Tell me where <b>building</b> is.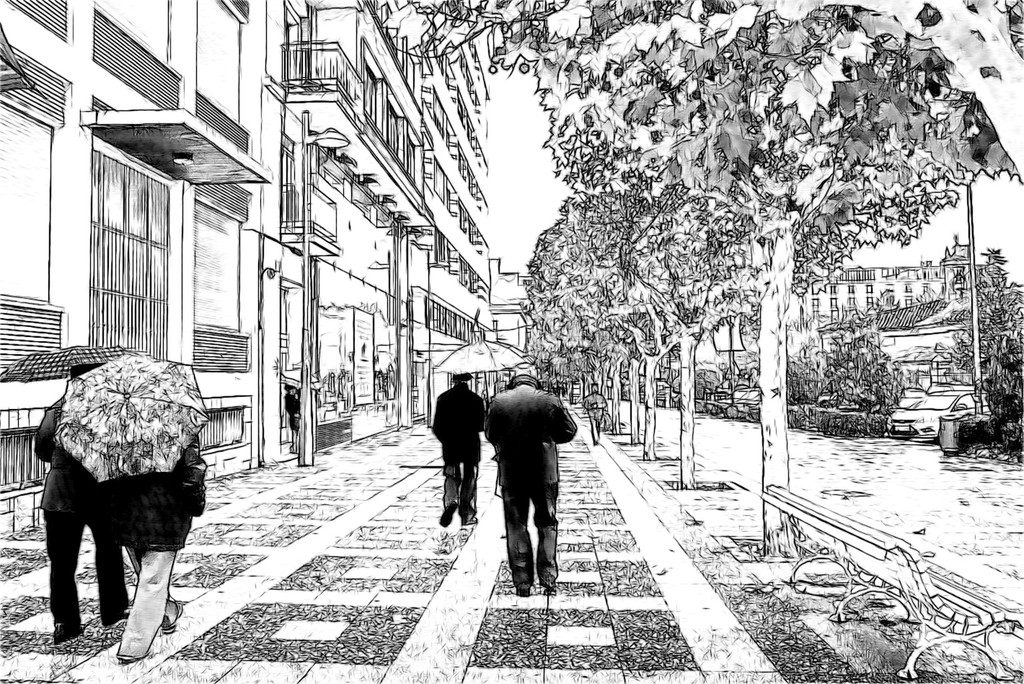
<b>building</b> is at 0/0/282/534.
